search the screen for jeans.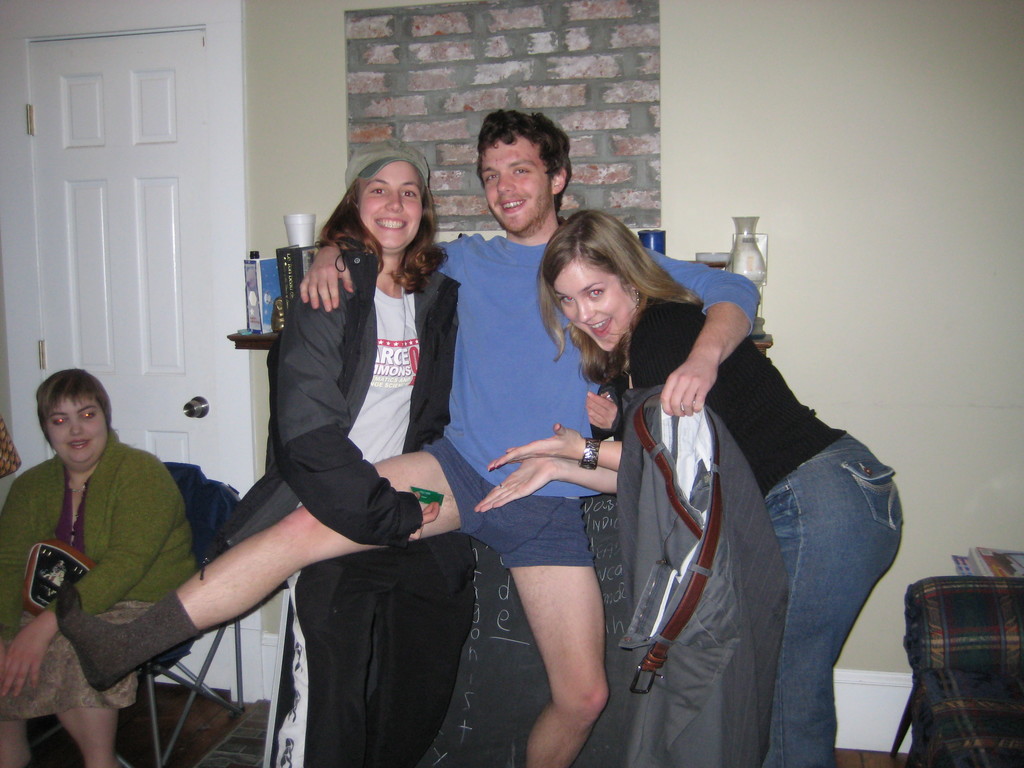
Found at select_region(417, 433, 599, 569).
